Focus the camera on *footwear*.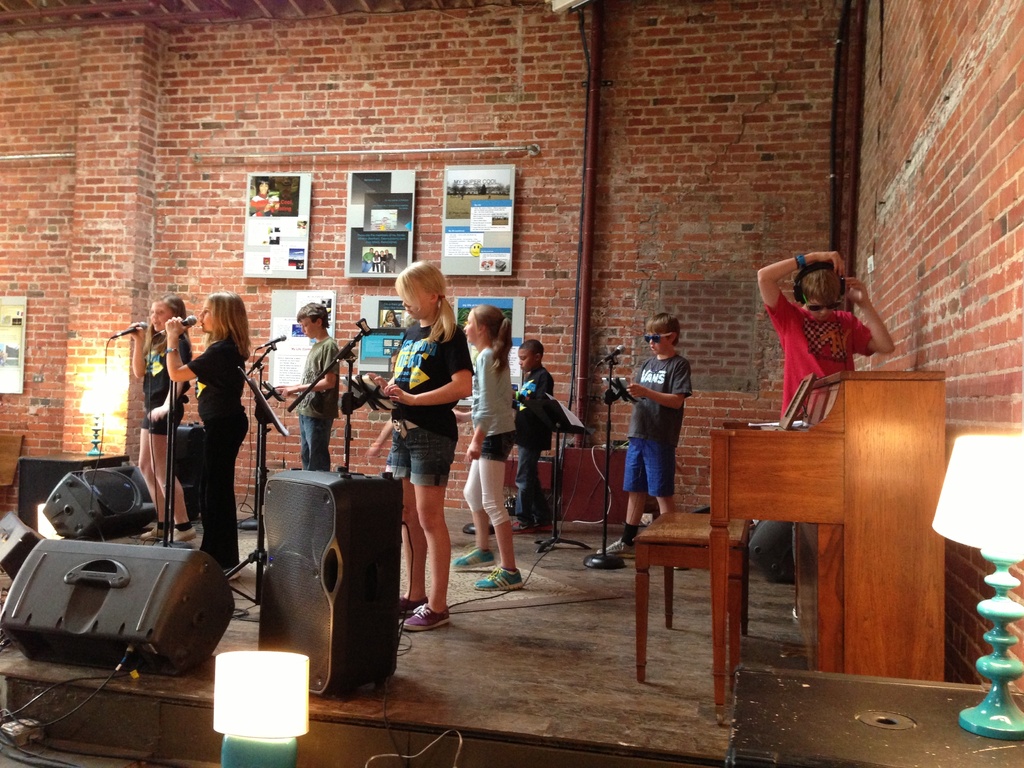
Focus region: 401, 605, 455, 630.
